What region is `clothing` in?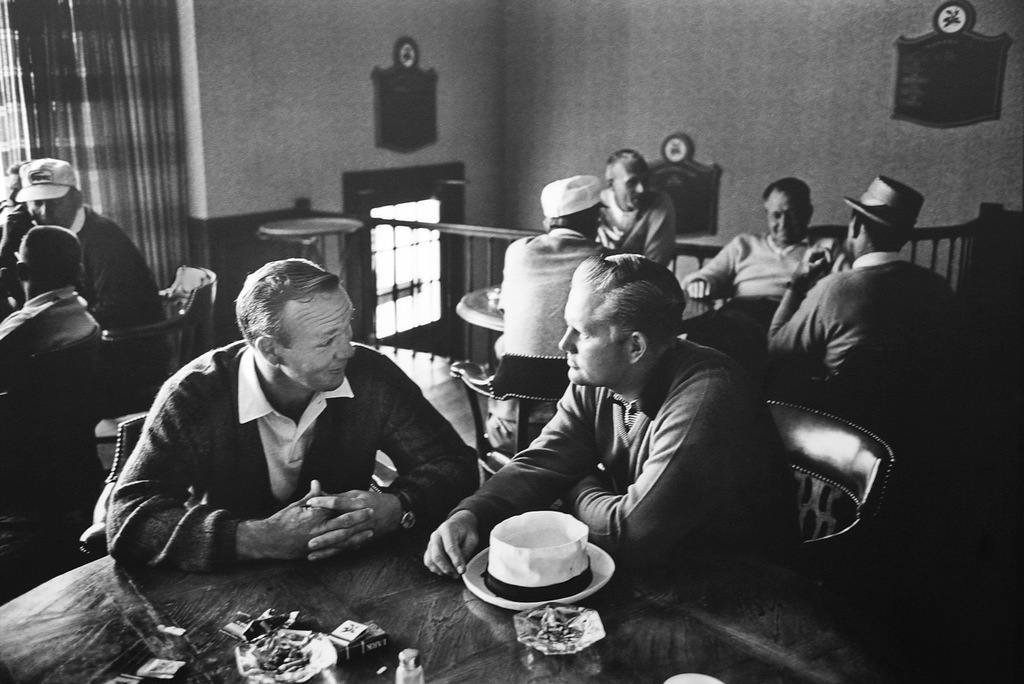
locate(490, 224, 614, 456).
